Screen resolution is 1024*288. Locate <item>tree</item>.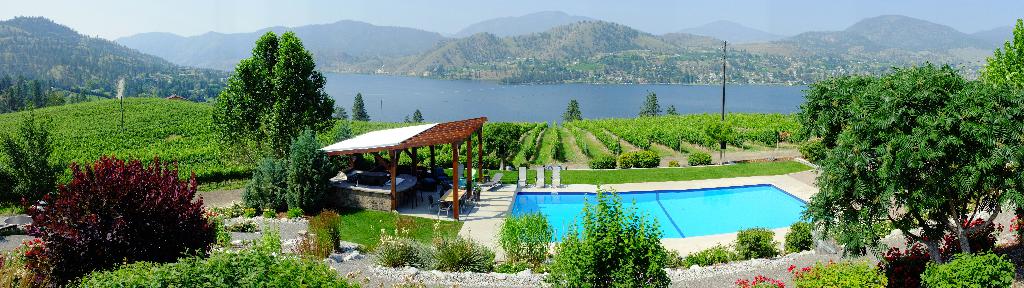
x1=328 y1=102 x2=345 y2=125.
